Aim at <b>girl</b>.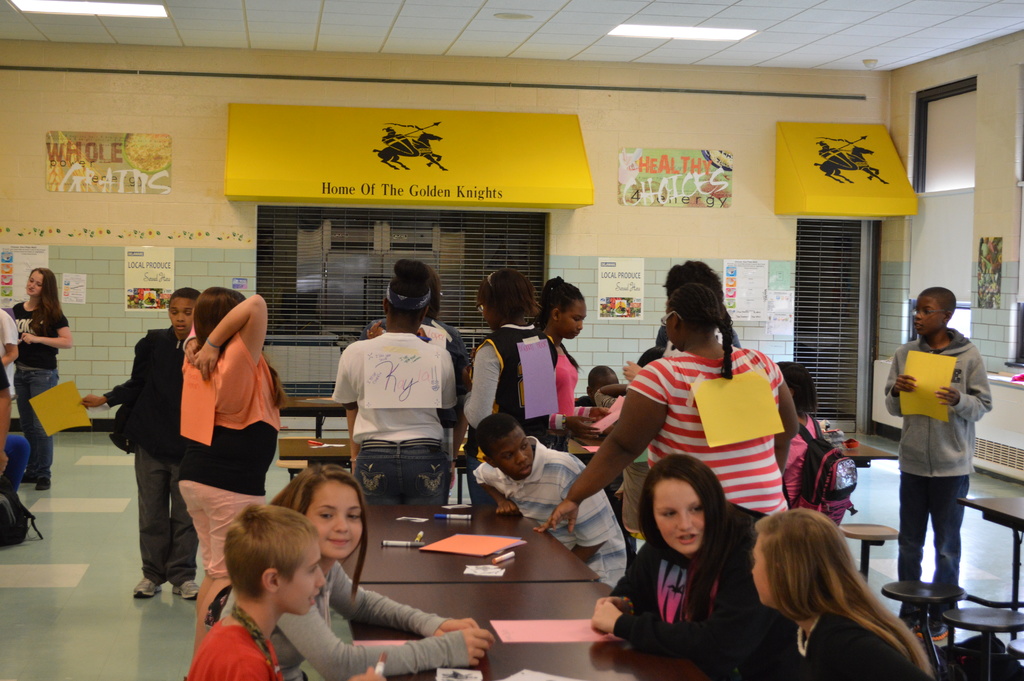
Aimed at box(589, 455, 799, 680).
